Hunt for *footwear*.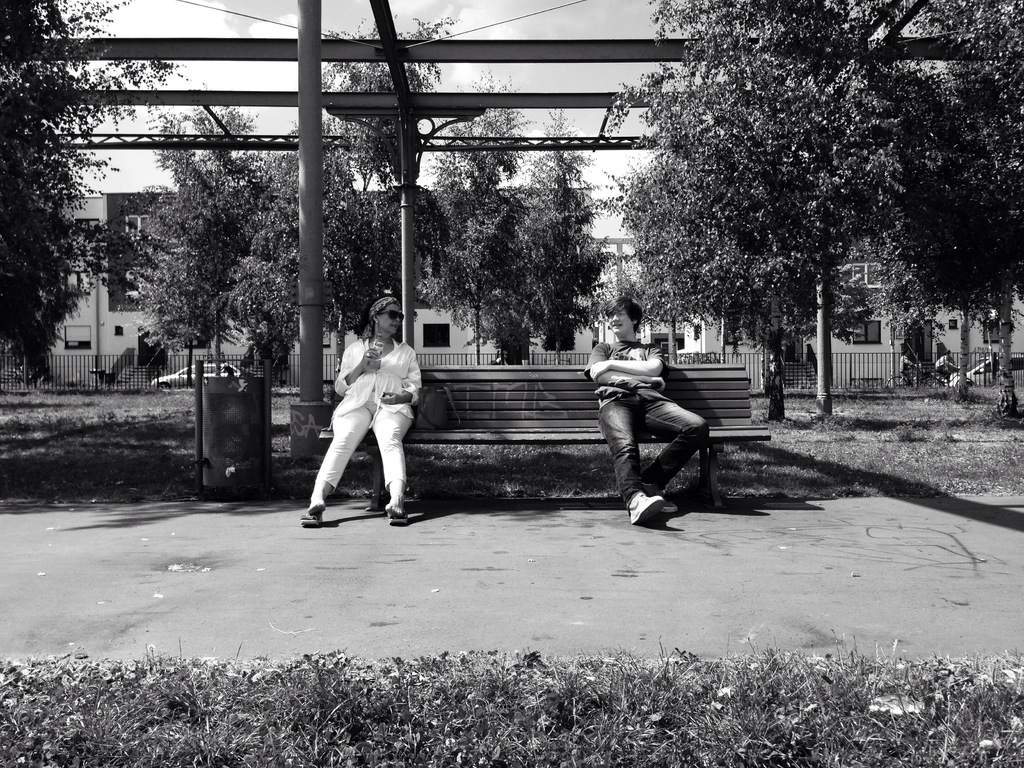
Hunted down at [627,492,664,528].
